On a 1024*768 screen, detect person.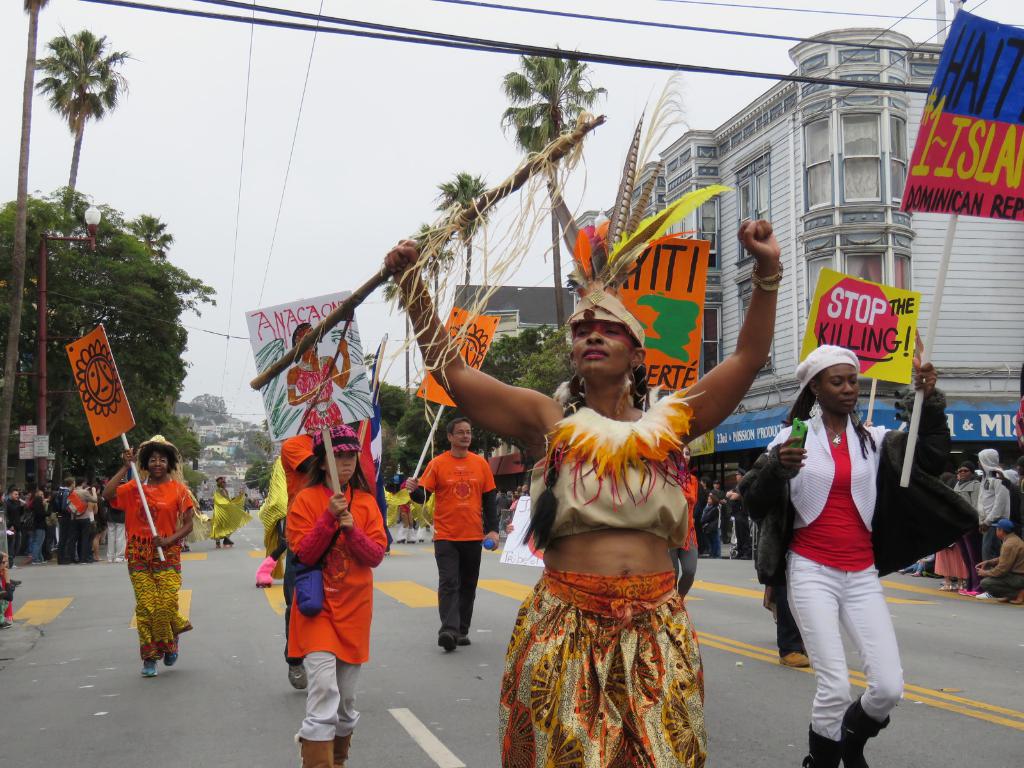
[54, 483, 74, 567].
